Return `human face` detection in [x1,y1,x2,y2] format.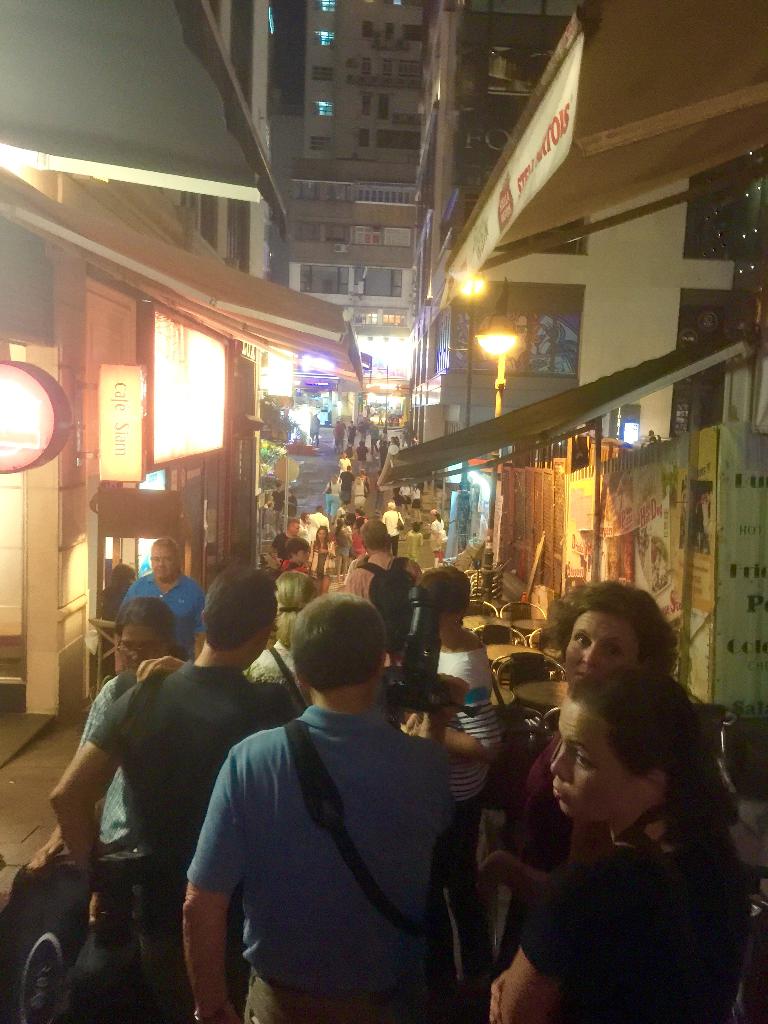
[149,541,179,578].
